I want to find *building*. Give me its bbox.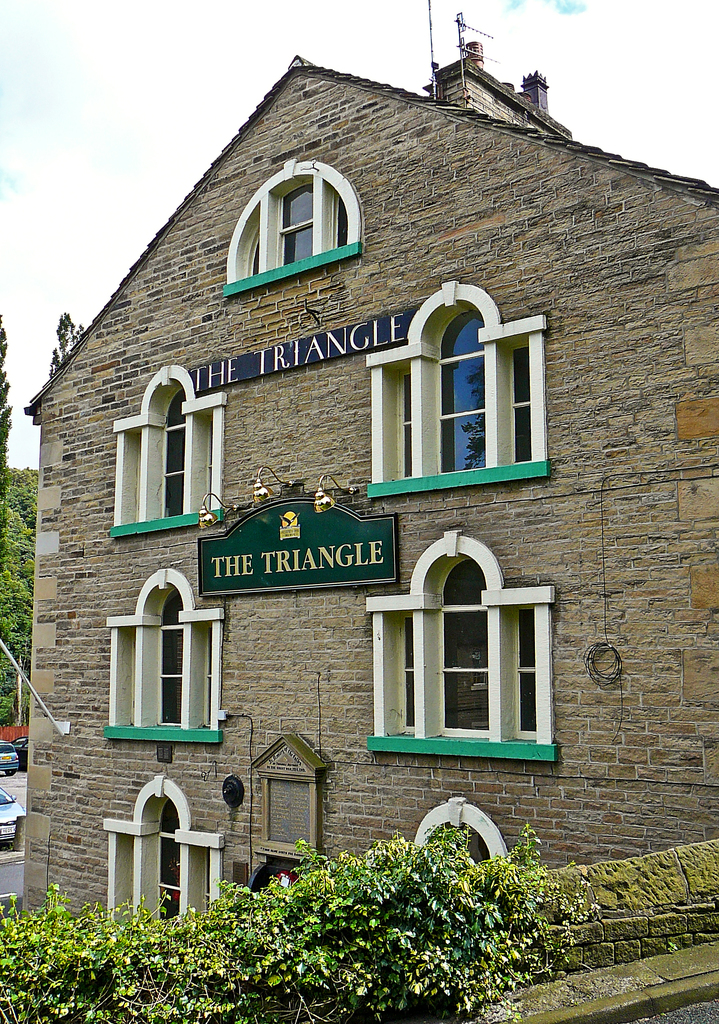
17,0,718,923.
